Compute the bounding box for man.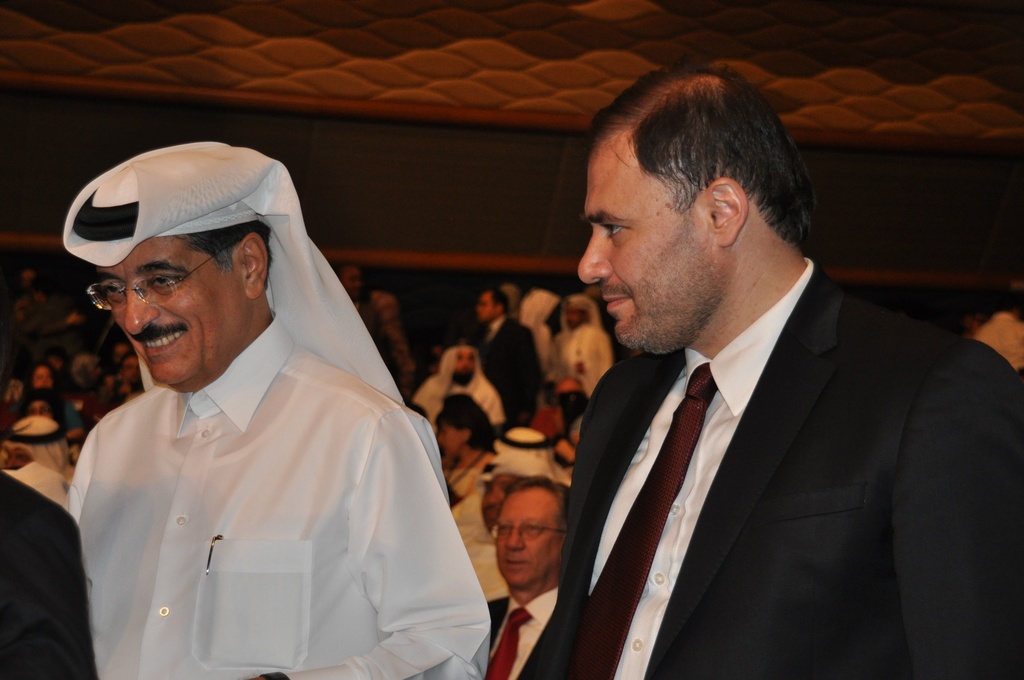
detection(61, 142, 492, 679).
